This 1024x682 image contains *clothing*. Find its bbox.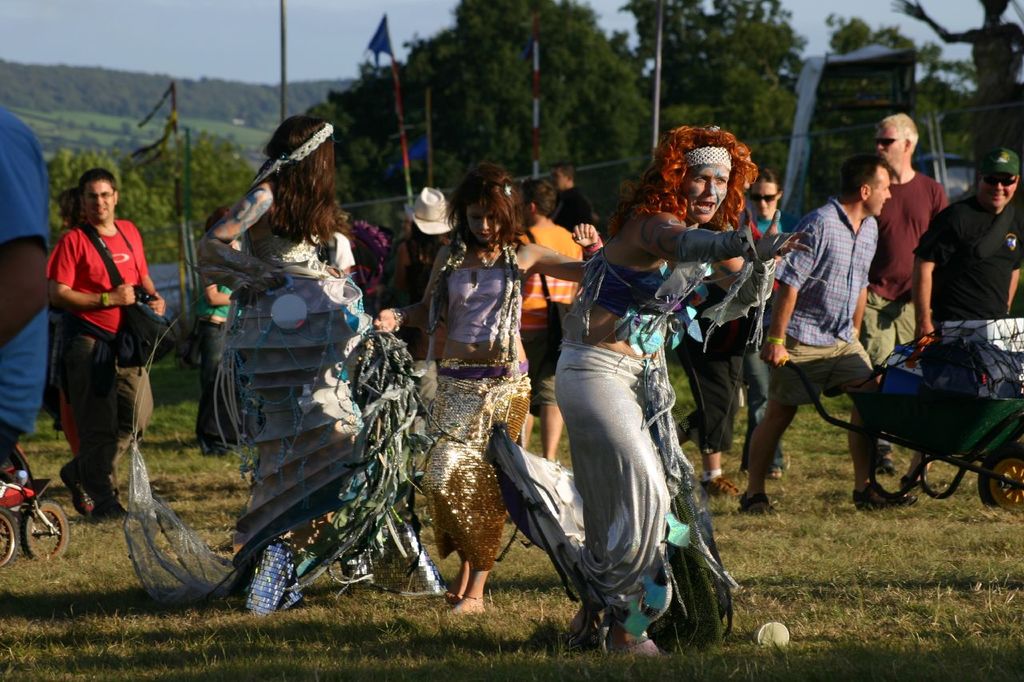
region(868, 289, 925, 368).
